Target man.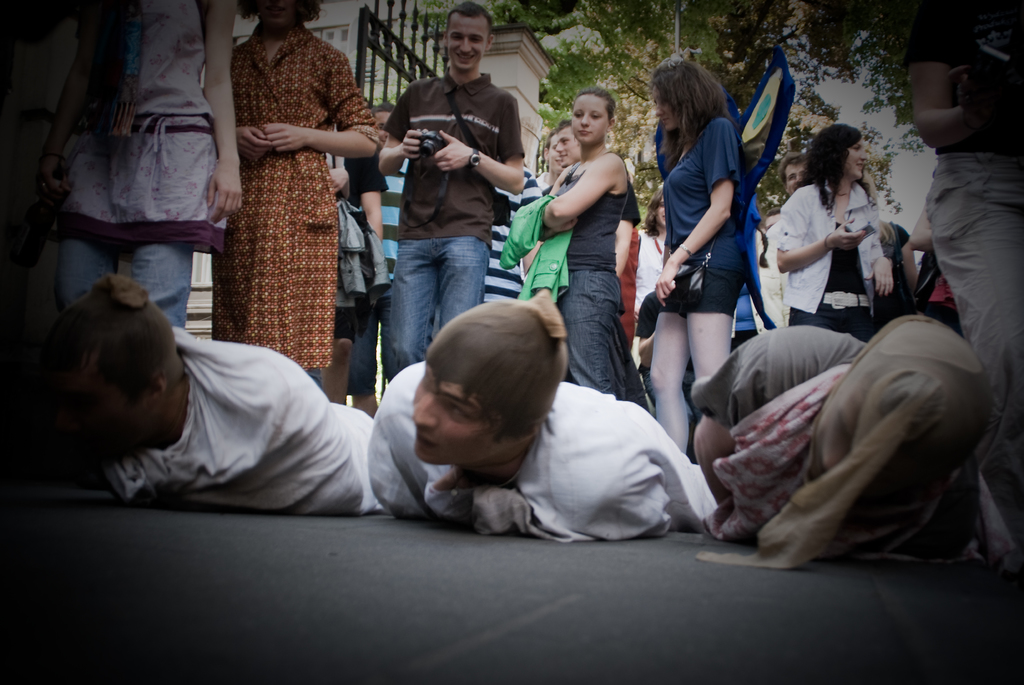
Target region: select_region(27, 270, 410, 527).
